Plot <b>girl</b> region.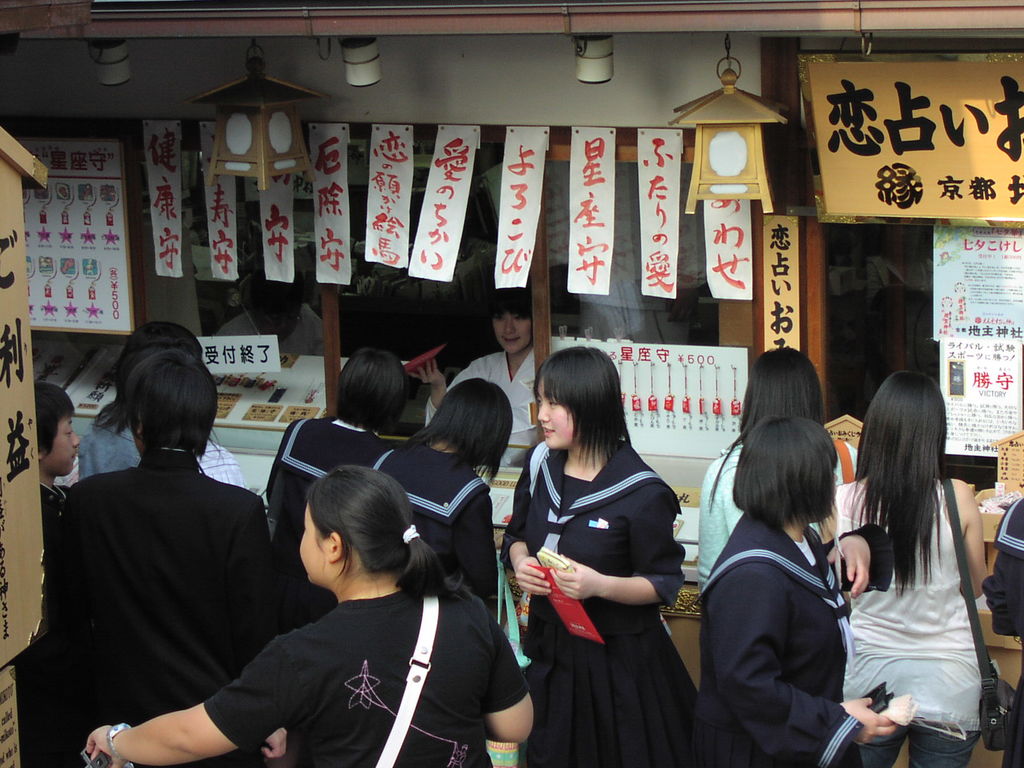
Plotted at (500, 348, 698, 767).
